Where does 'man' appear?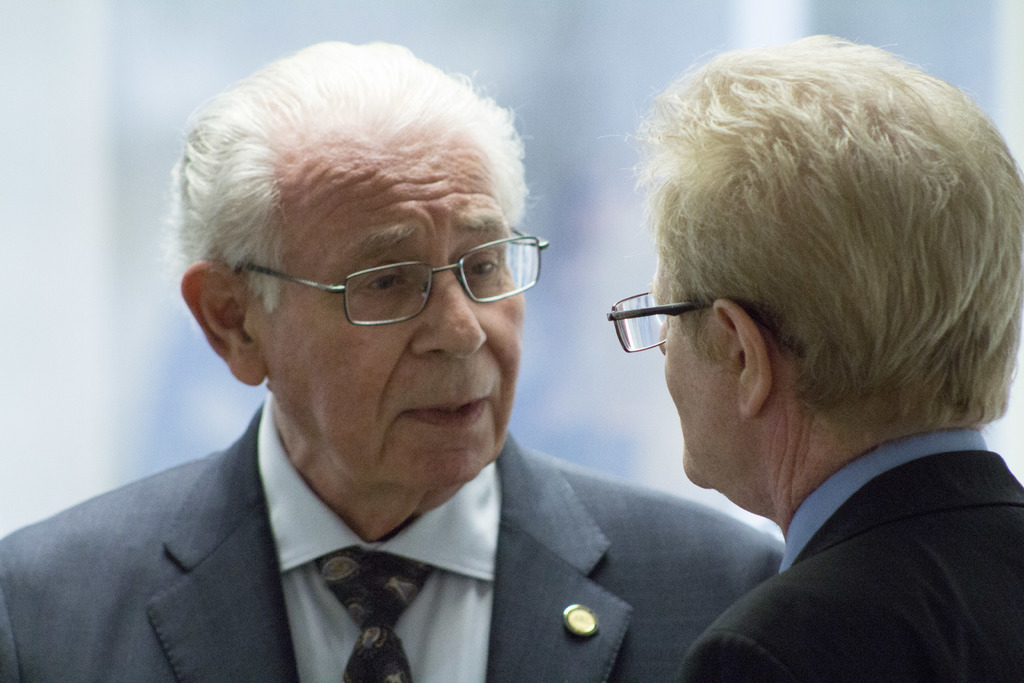
Appears at <bbox>15, 51, 744, 682</bbox>.
